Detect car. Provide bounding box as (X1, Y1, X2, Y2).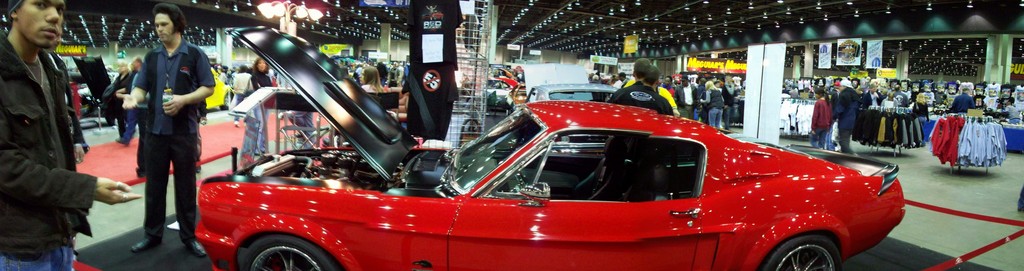
(508, 74, 527, 108).
